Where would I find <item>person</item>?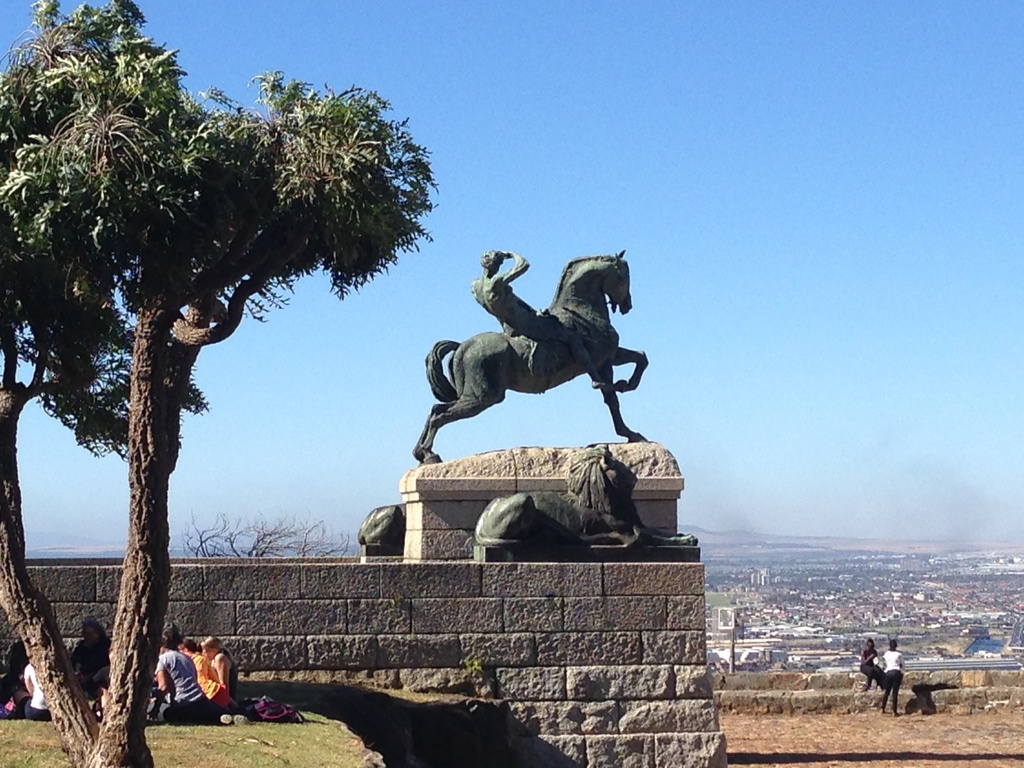
At pyautogui.locateOnScreen(157, 634, 219, 739).
